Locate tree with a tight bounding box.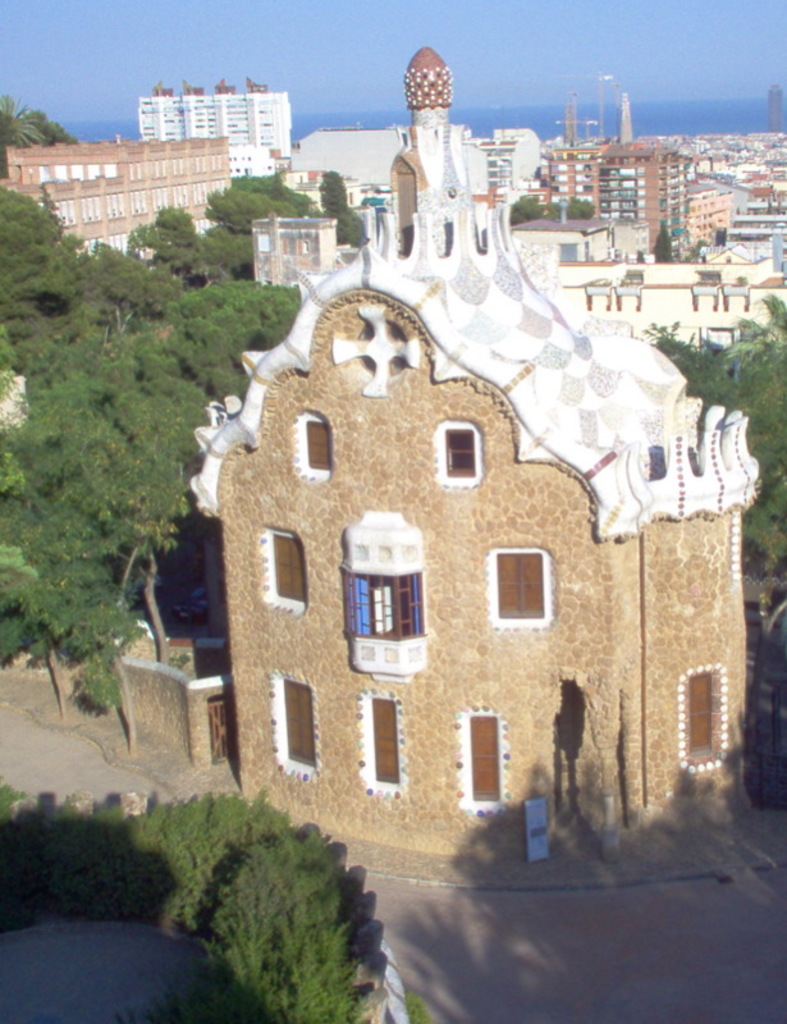
[138,168,348,316].
